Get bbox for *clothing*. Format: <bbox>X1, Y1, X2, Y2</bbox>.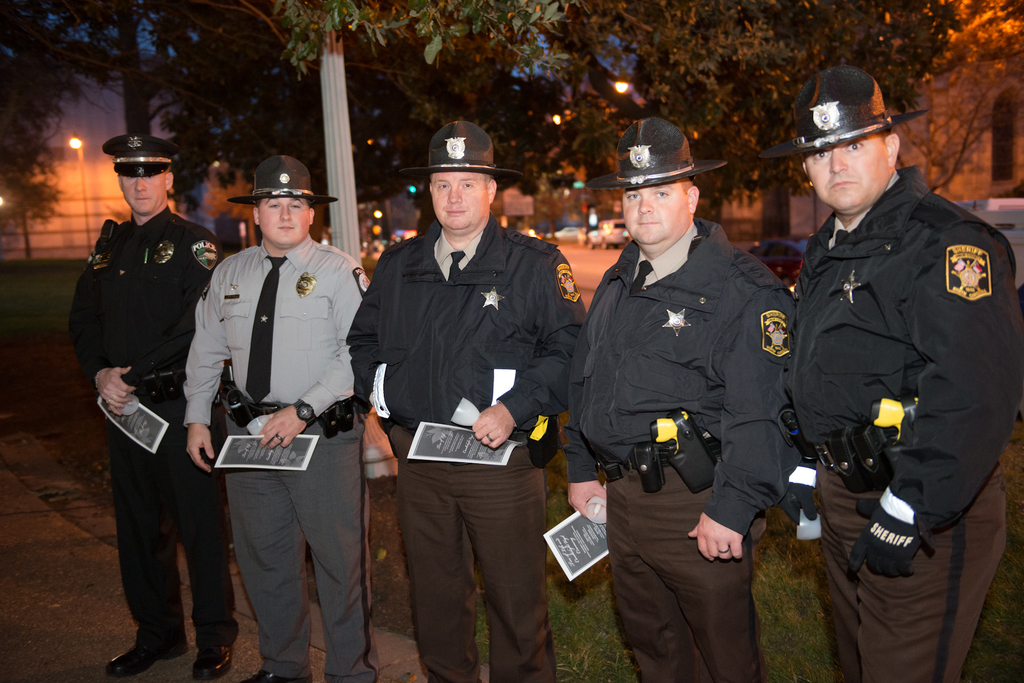
<bbox>568, 216, 796, 682</bbox>.
